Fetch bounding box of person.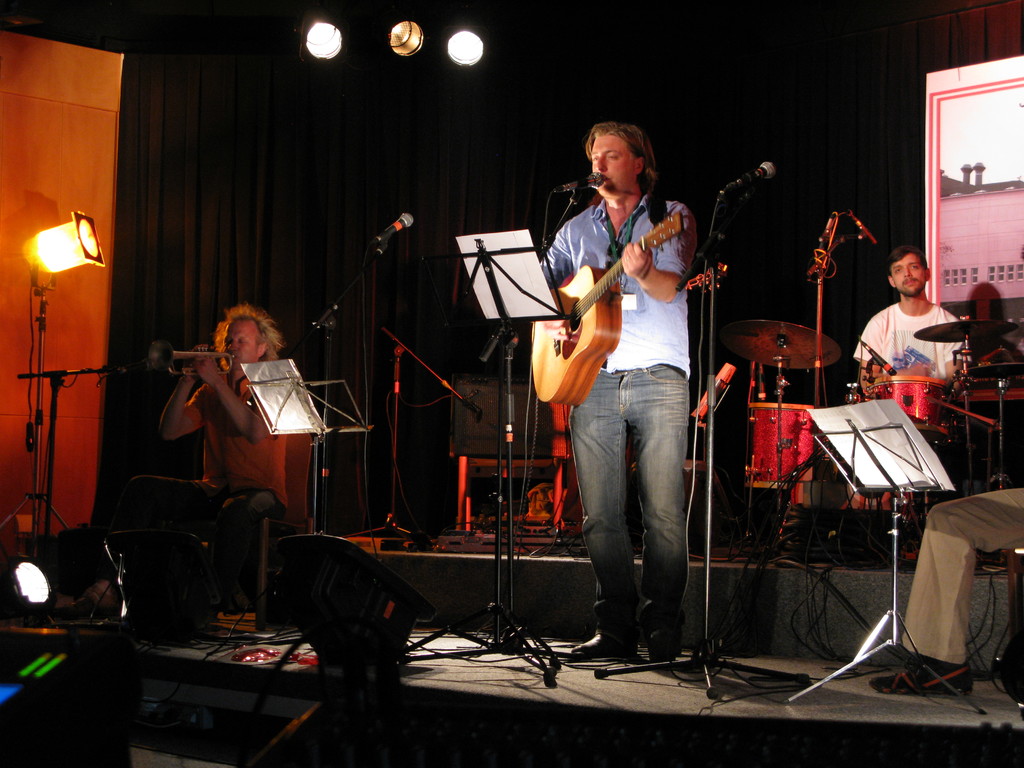
Bbox: l=532, t=122, r=695, b=678.
